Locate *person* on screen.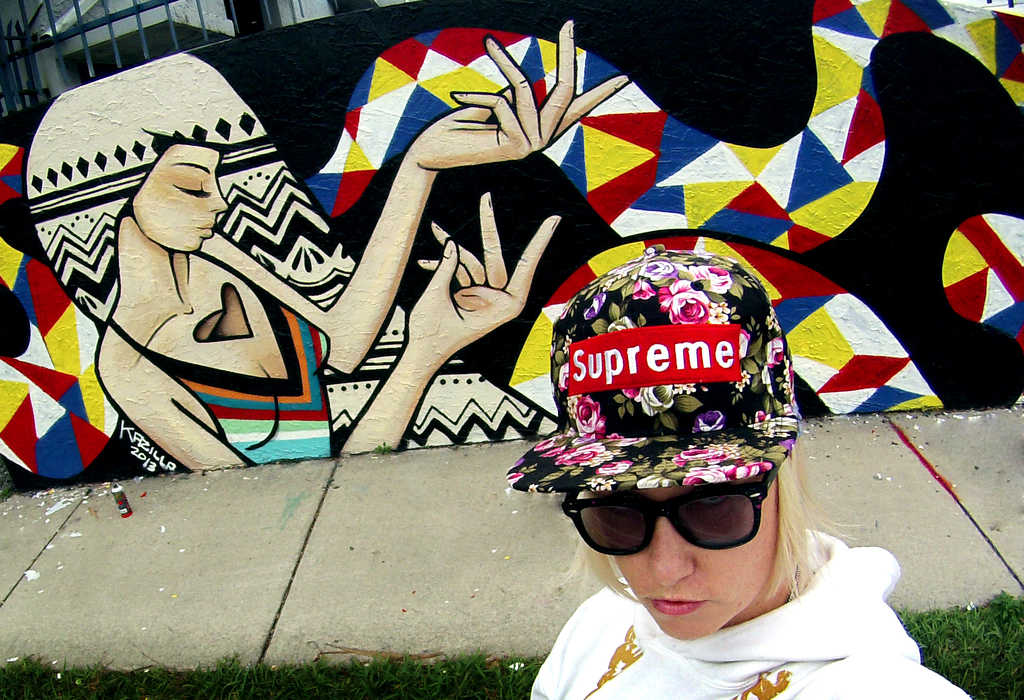
On screen at (x1=509, y1=242, x2=968, y2=699).
